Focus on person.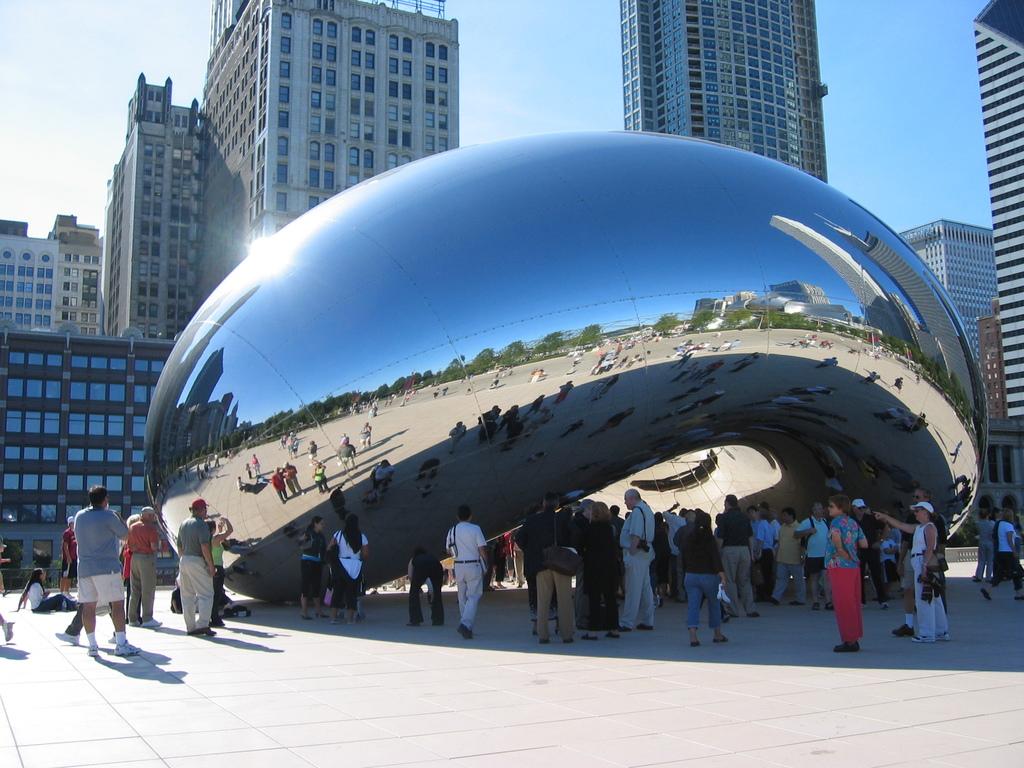
Focused at region(68, 483, 140, 653).
